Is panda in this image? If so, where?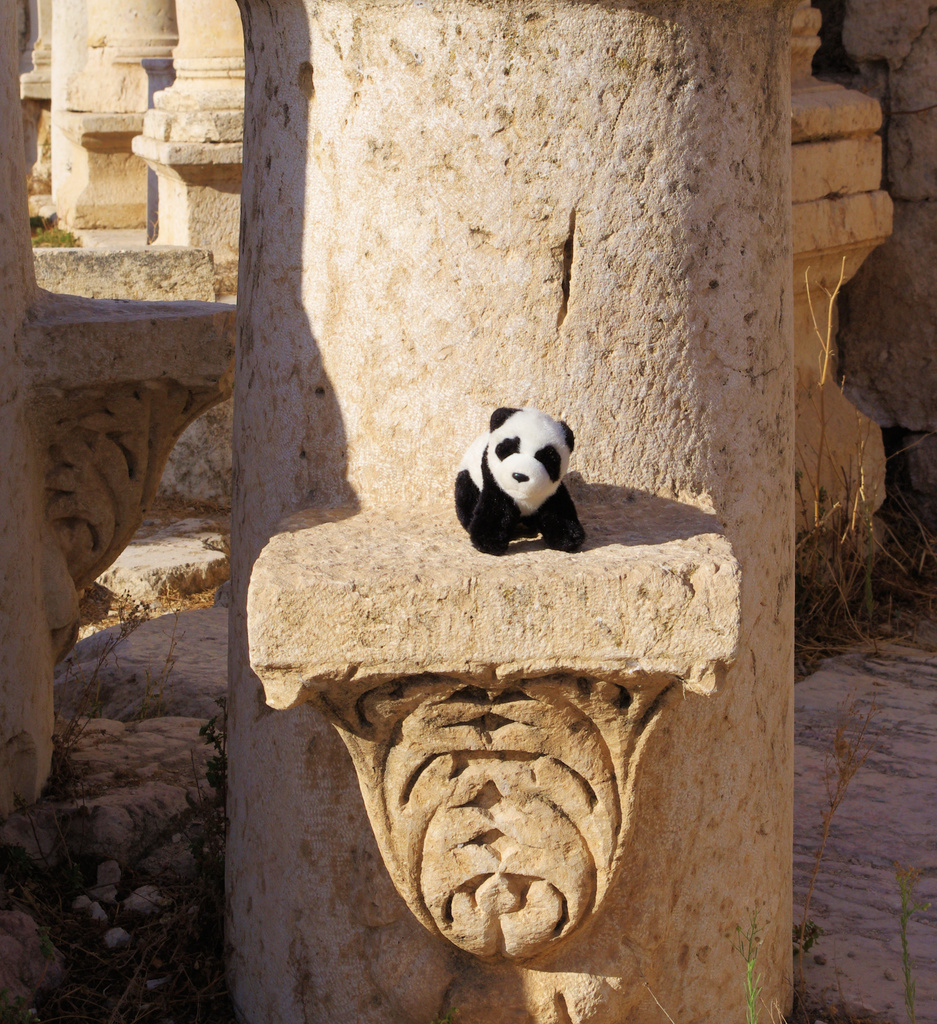
Yes, at (451,399,587,559).
